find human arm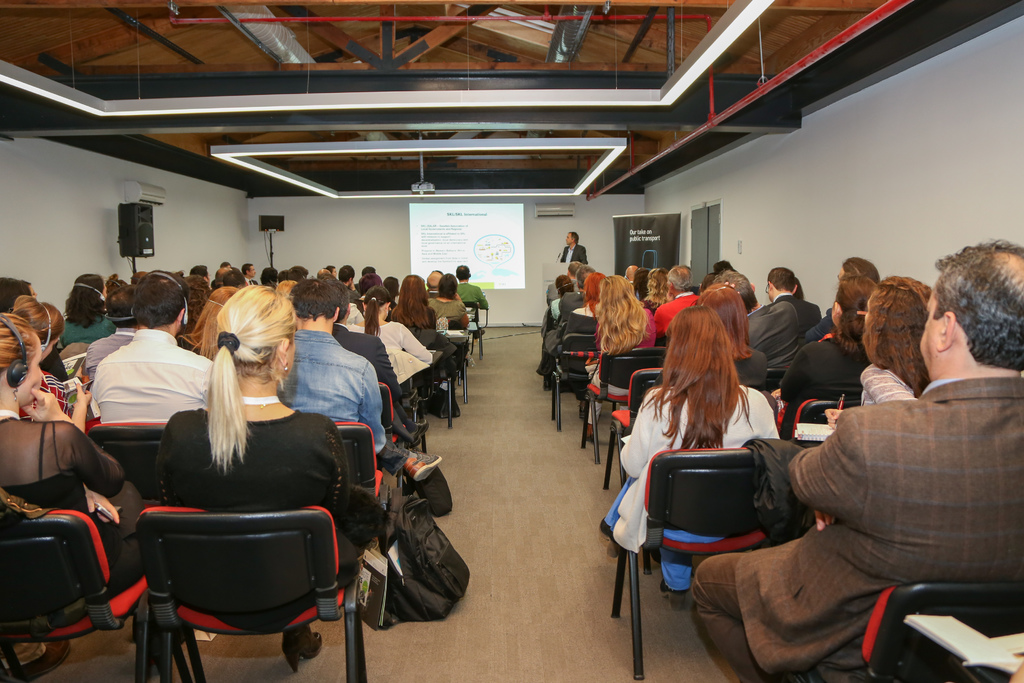
l=182, t=357, r=219, b=406
